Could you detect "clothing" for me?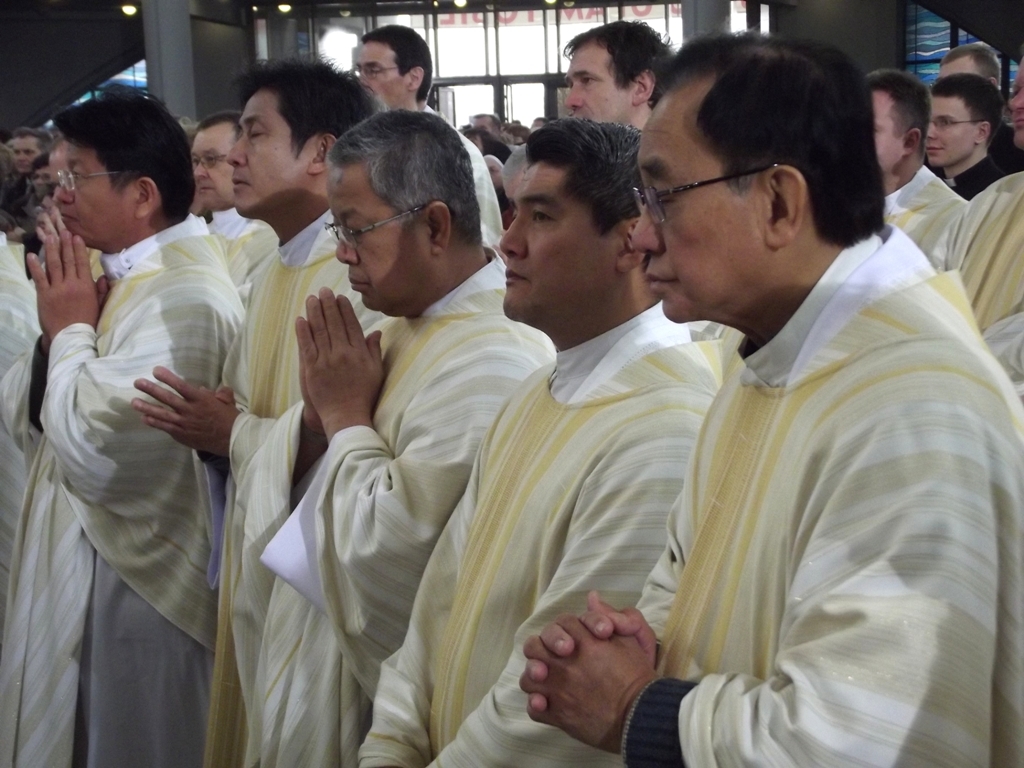
Detection result: (634,222,1023,767).
